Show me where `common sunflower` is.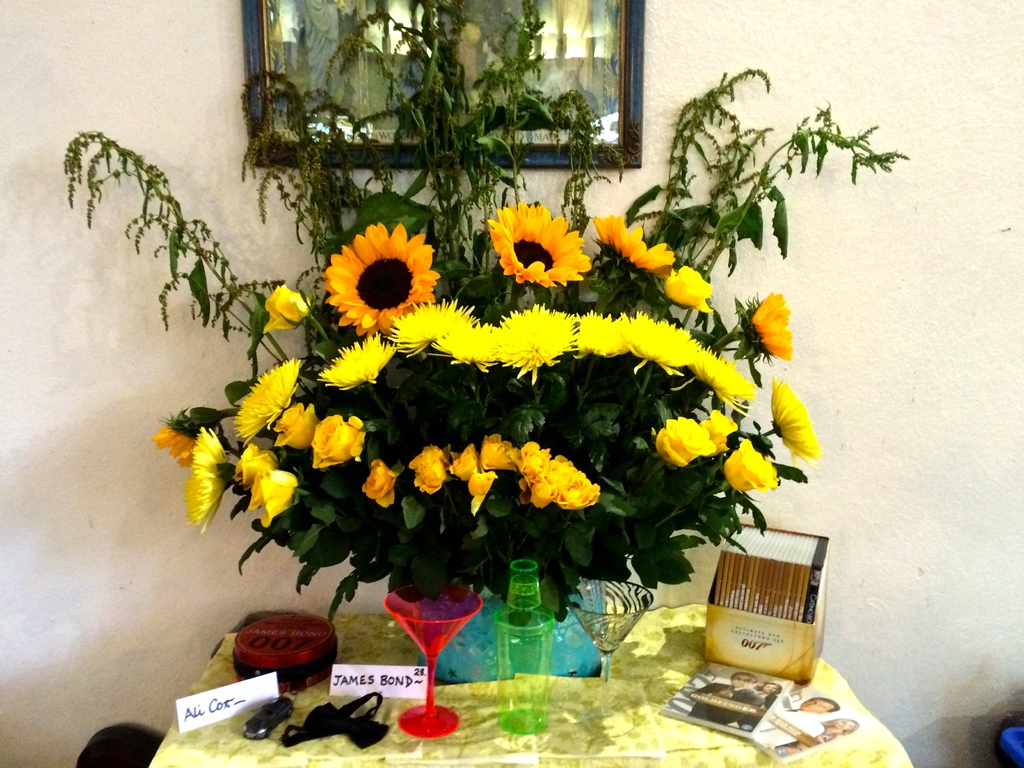
`common sunflower` is at locate(488, 199, 590, 287).
